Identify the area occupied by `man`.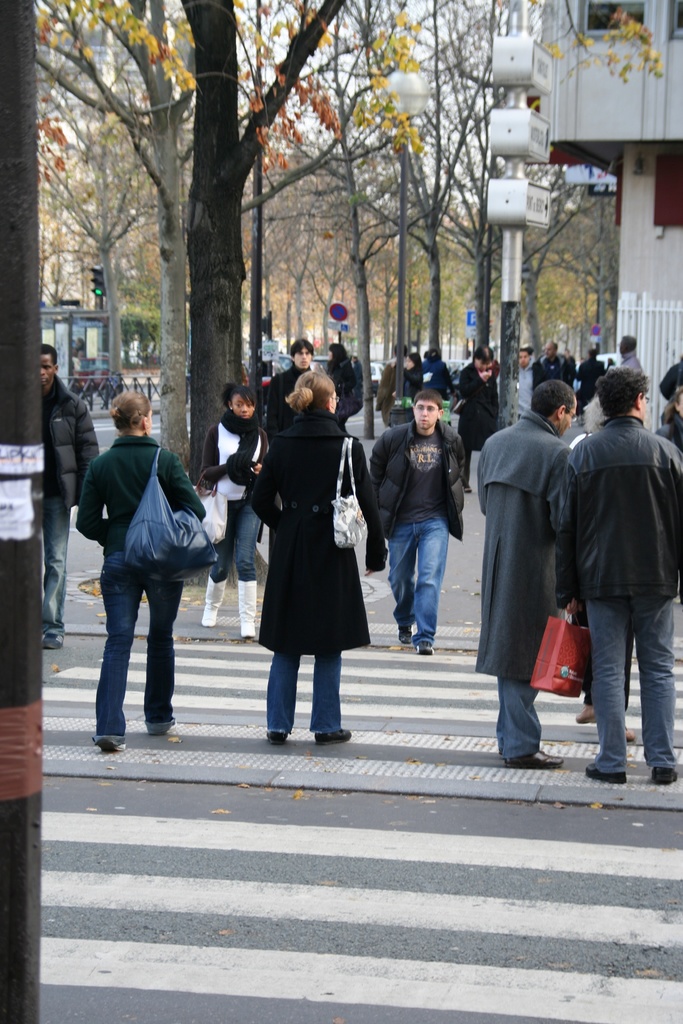
Area: 268:335:313:506.
